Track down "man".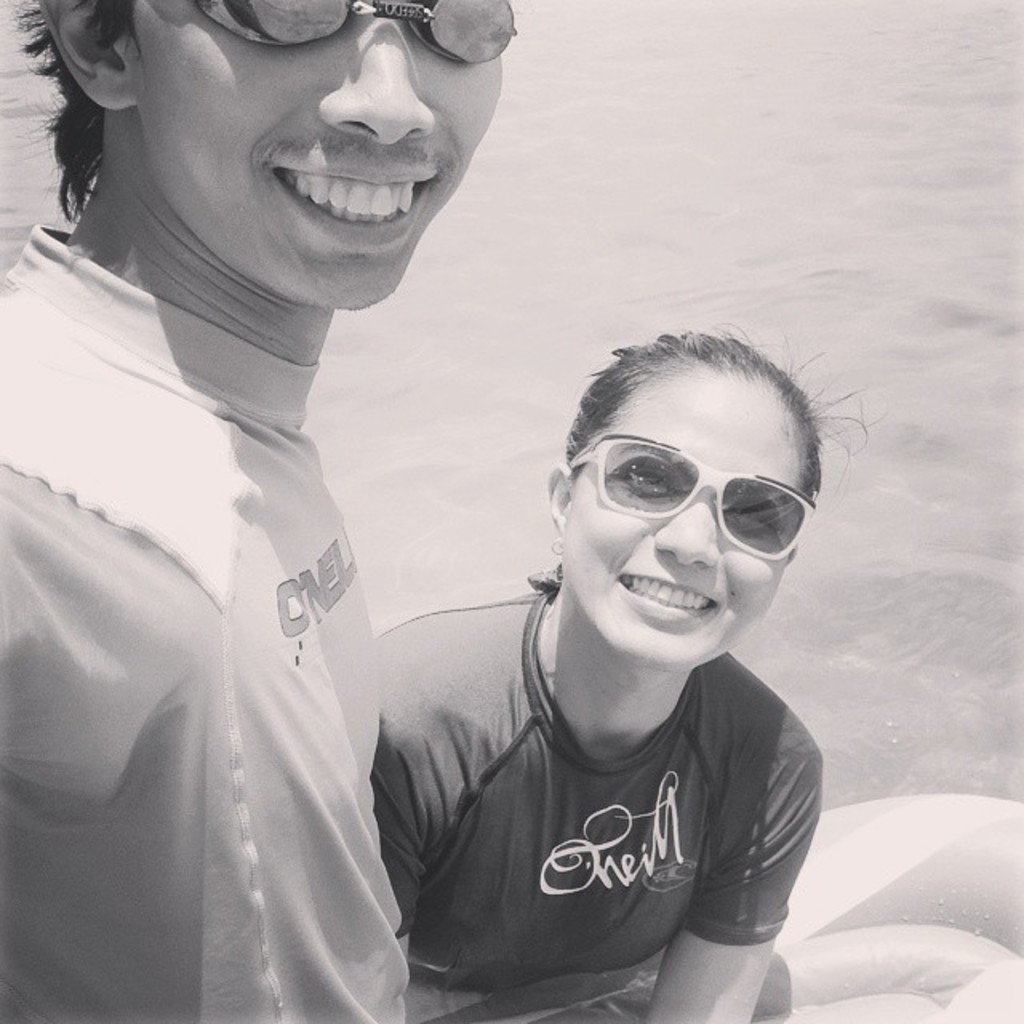
Tracked to [0, 0, 512, 1022].
